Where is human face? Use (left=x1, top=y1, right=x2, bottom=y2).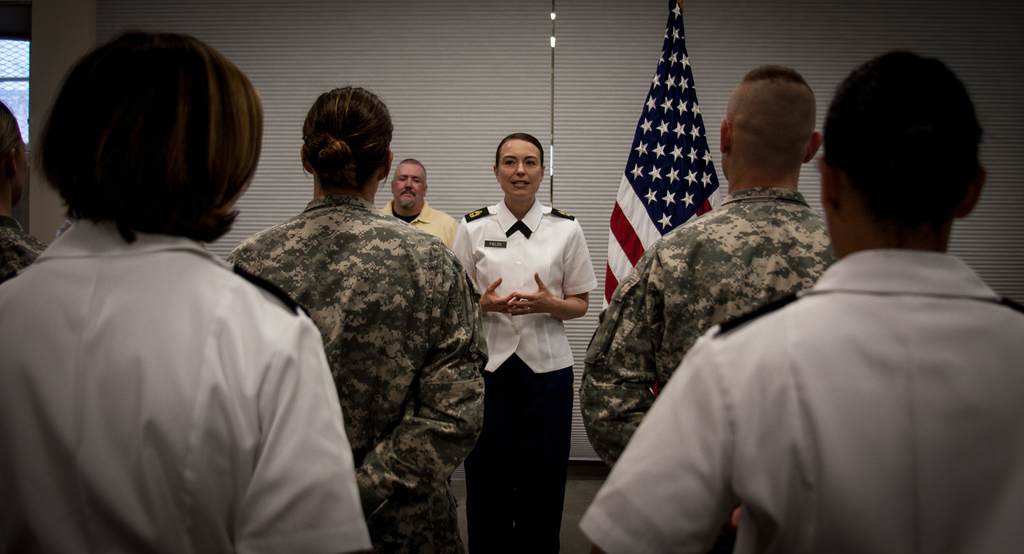
(left=497, top=136, right=552, bottom=201).
